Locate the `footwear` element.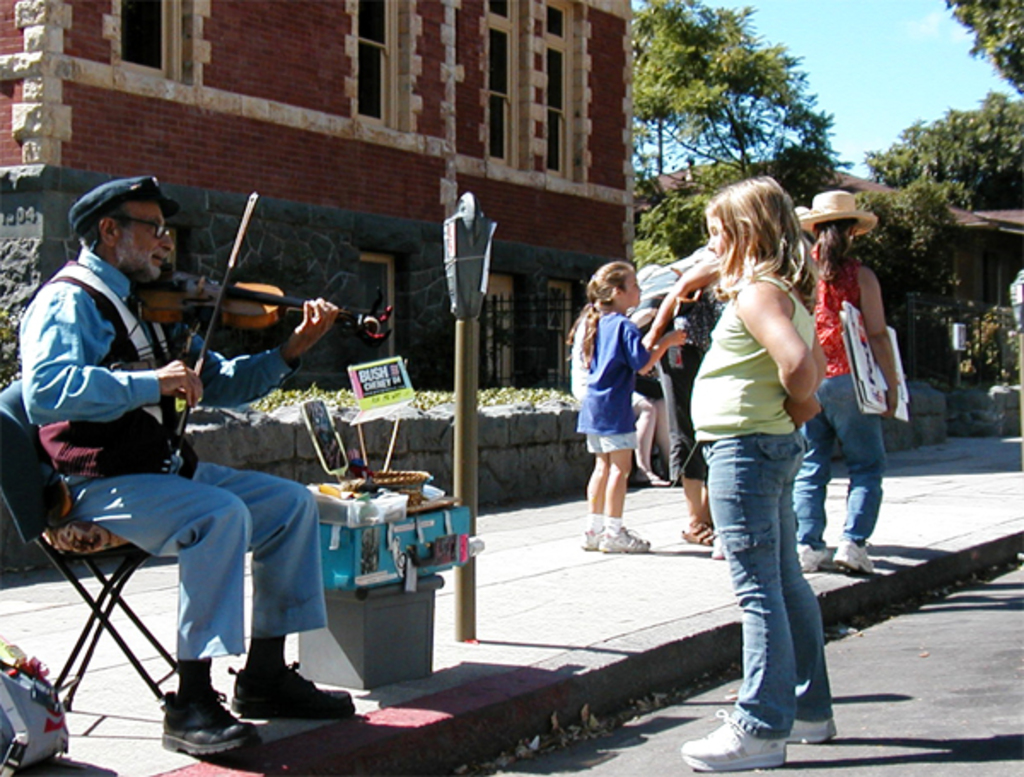
Element bbox: (left=167, top=686, right=266, bottom=767).
